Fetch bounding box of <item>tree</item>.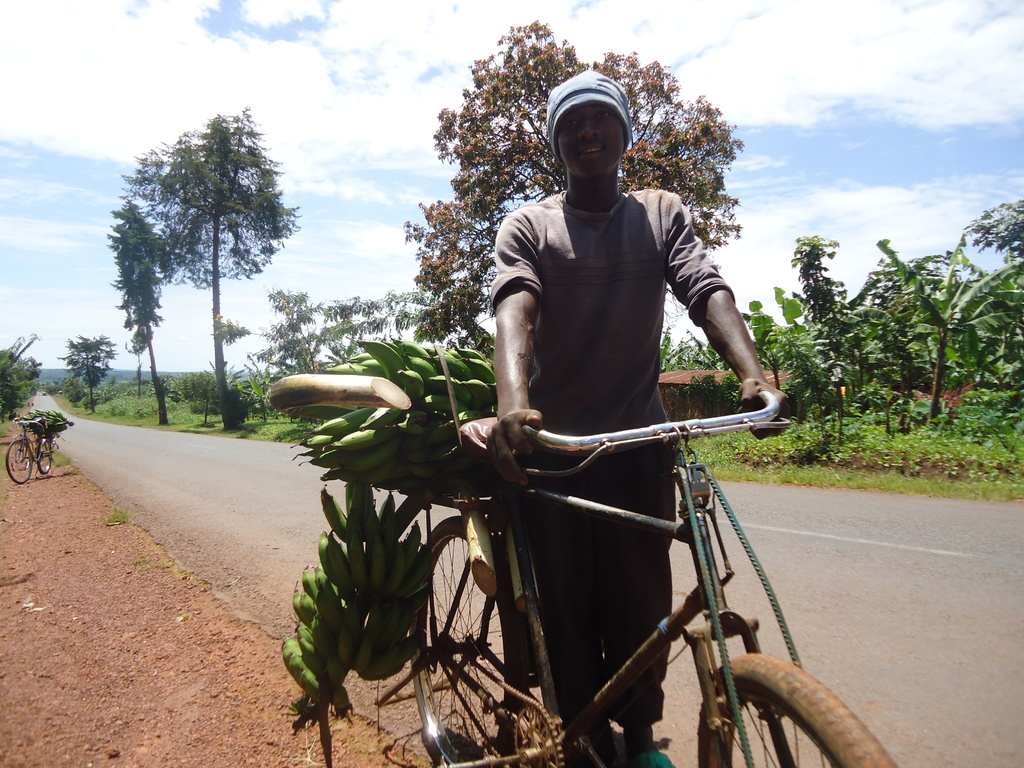
Bbox: select_region(879, 236, 1023, 434).
